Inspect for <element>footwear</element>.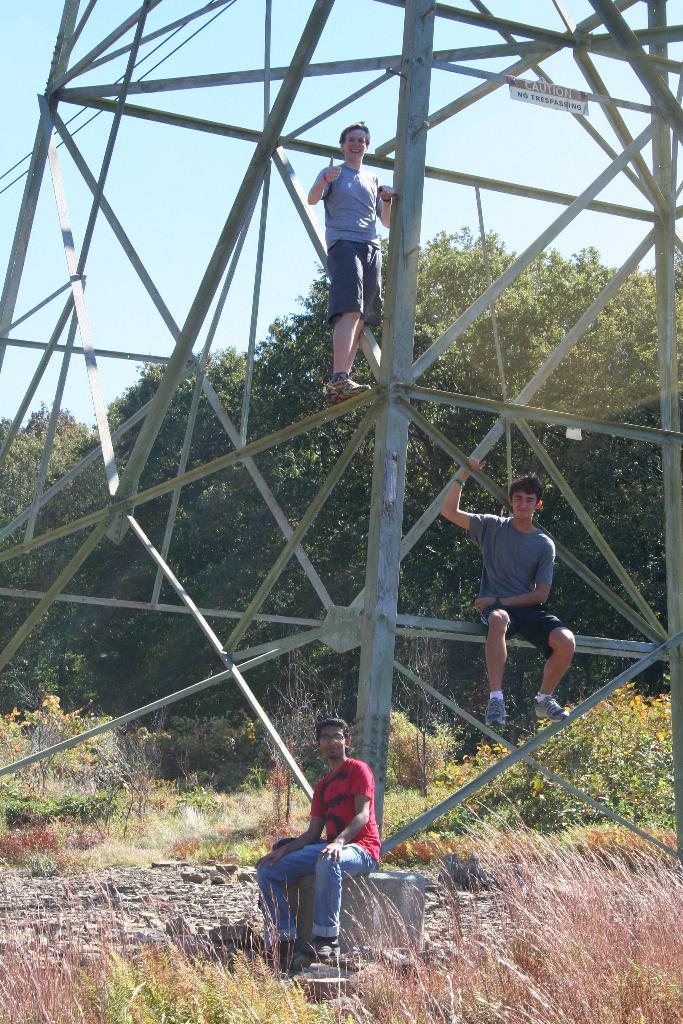
Inspection: left=533, top=689, right=571, bottom=721.
